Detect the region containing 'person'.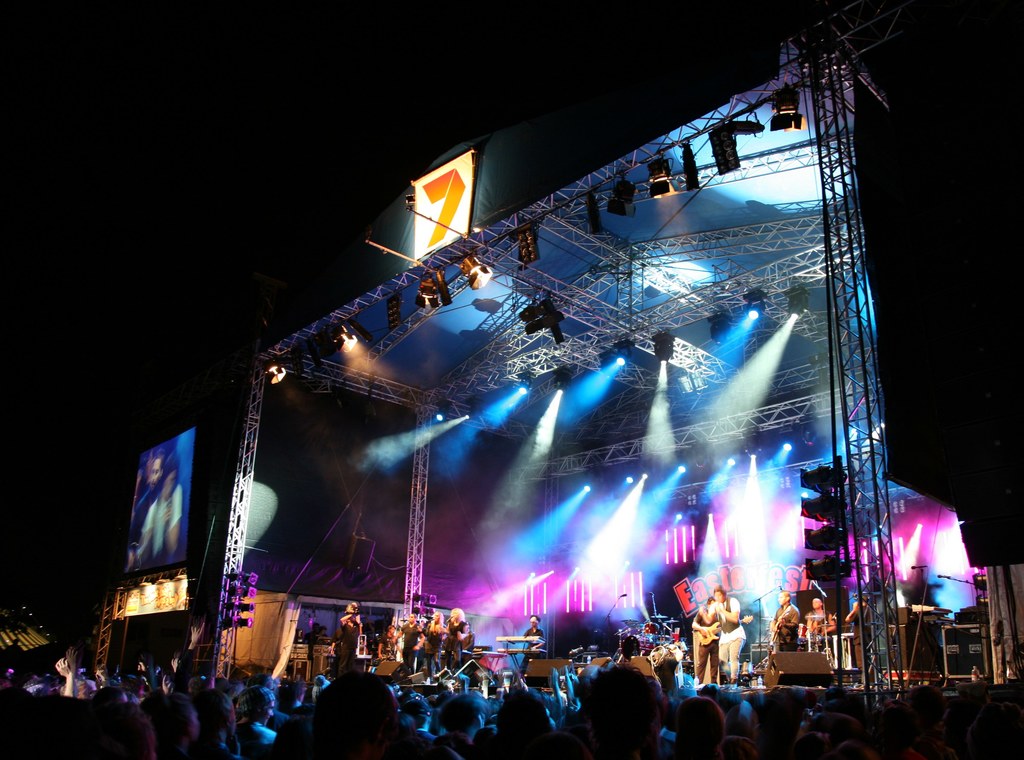
710,585,747,684.
